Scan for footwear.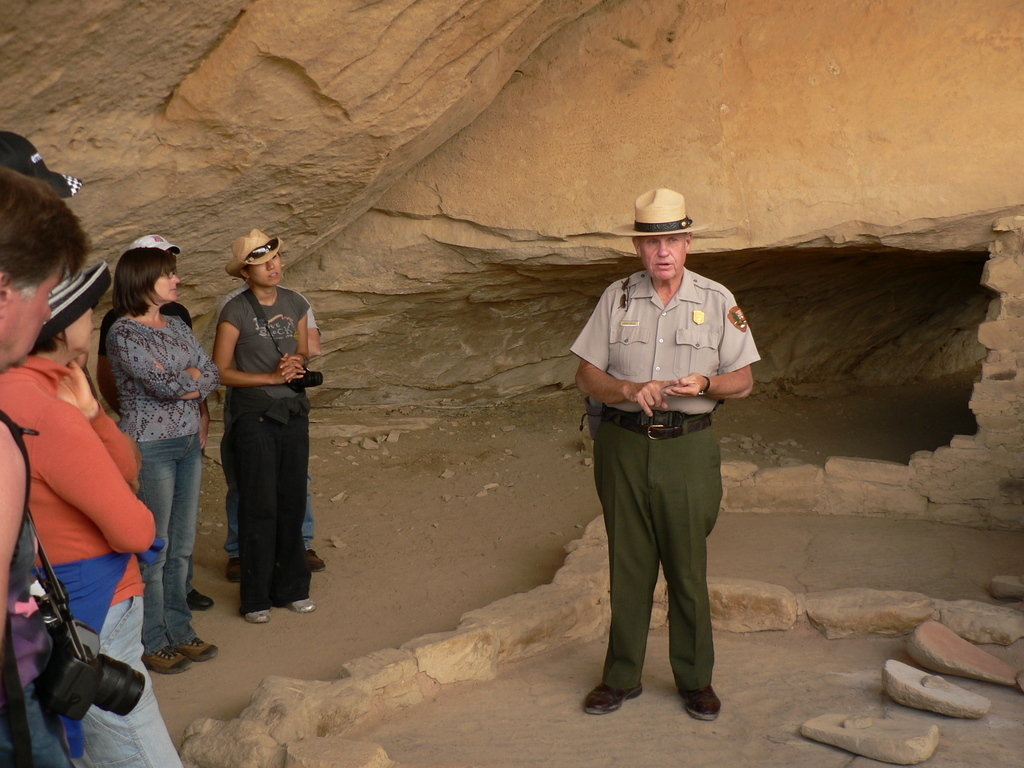
Scan result: <box>291,594,312,616</box>.
